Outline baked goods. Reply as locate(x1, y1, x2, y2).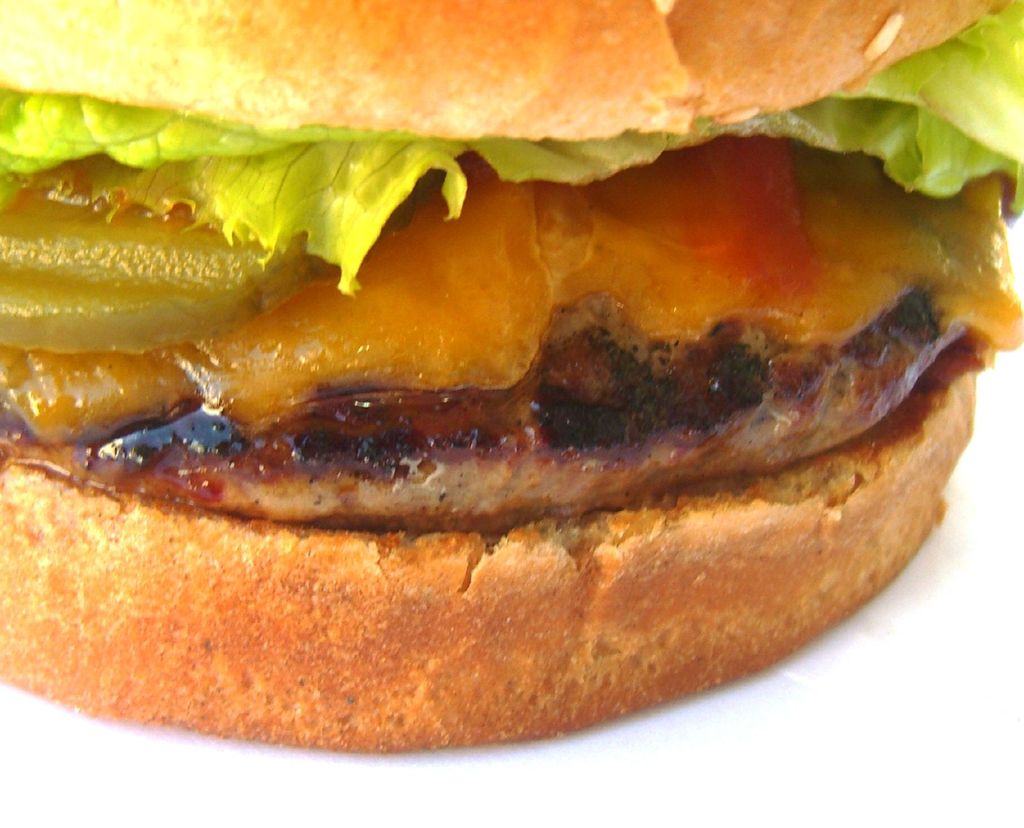
locate(0, 0, 1023, 755).
